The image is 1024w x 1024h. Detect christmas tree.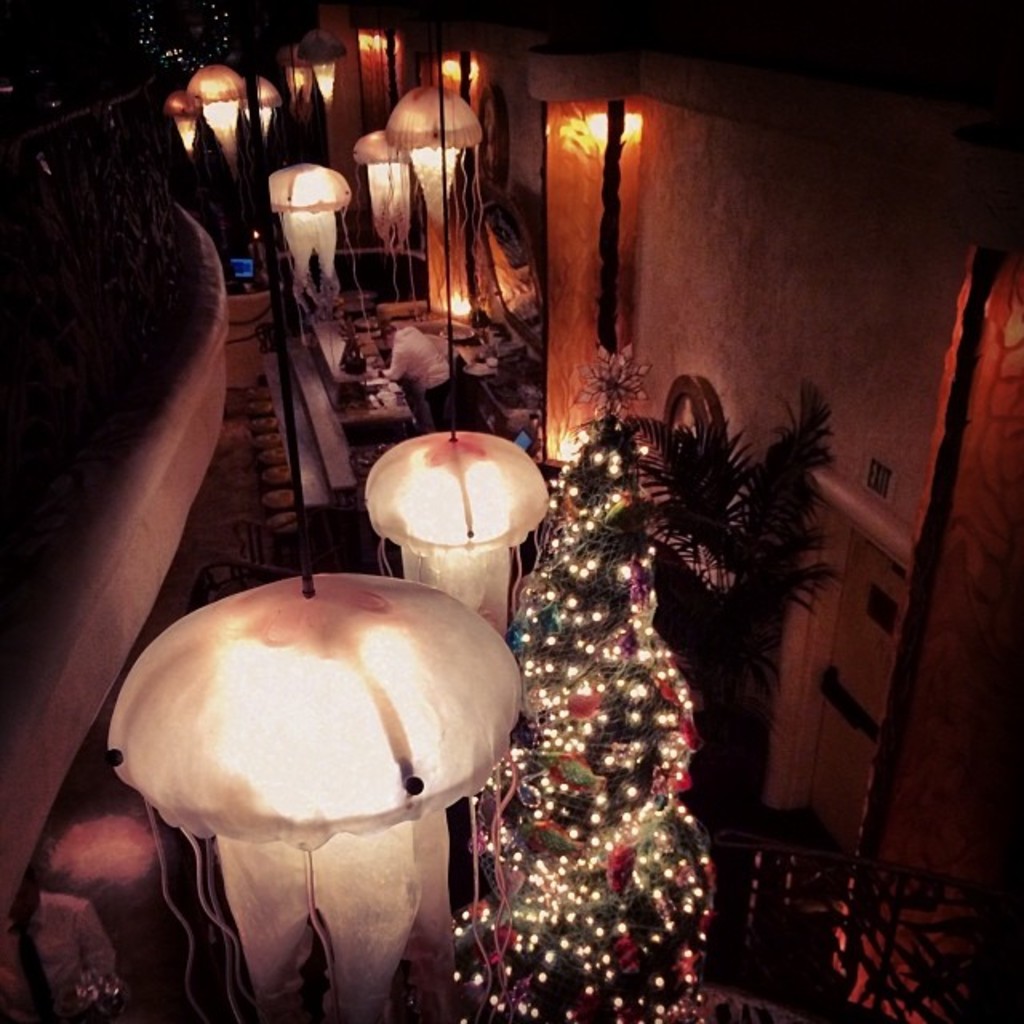
Detection: locate(445, 440, 717, 1022).
